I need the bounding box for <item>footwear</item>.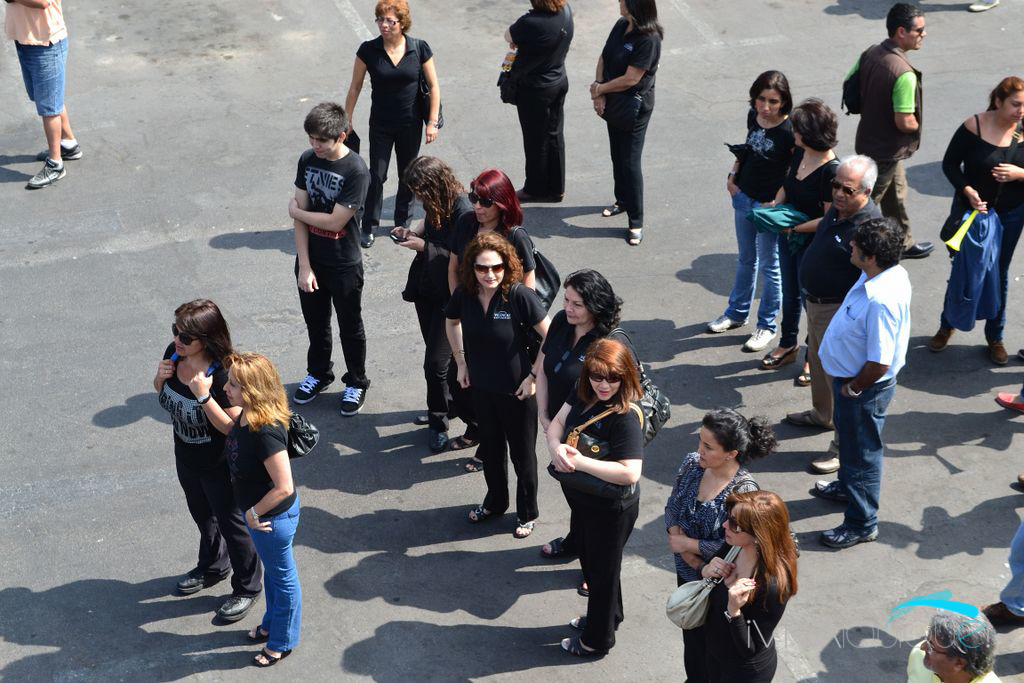
Here it is: x1=817, y1=522, x2=881, y2=548.
